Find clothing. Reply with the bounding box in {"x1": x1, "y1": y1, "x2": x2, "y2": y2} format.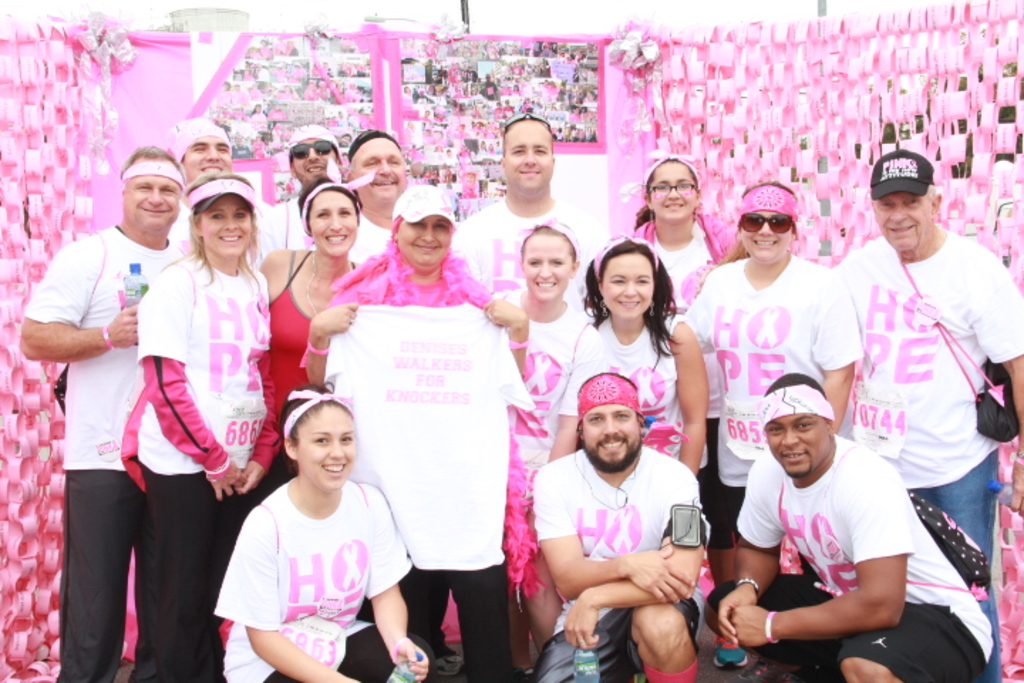
{"x1": 215, "y1": 462, "x2": 402, "y2": 660}.
